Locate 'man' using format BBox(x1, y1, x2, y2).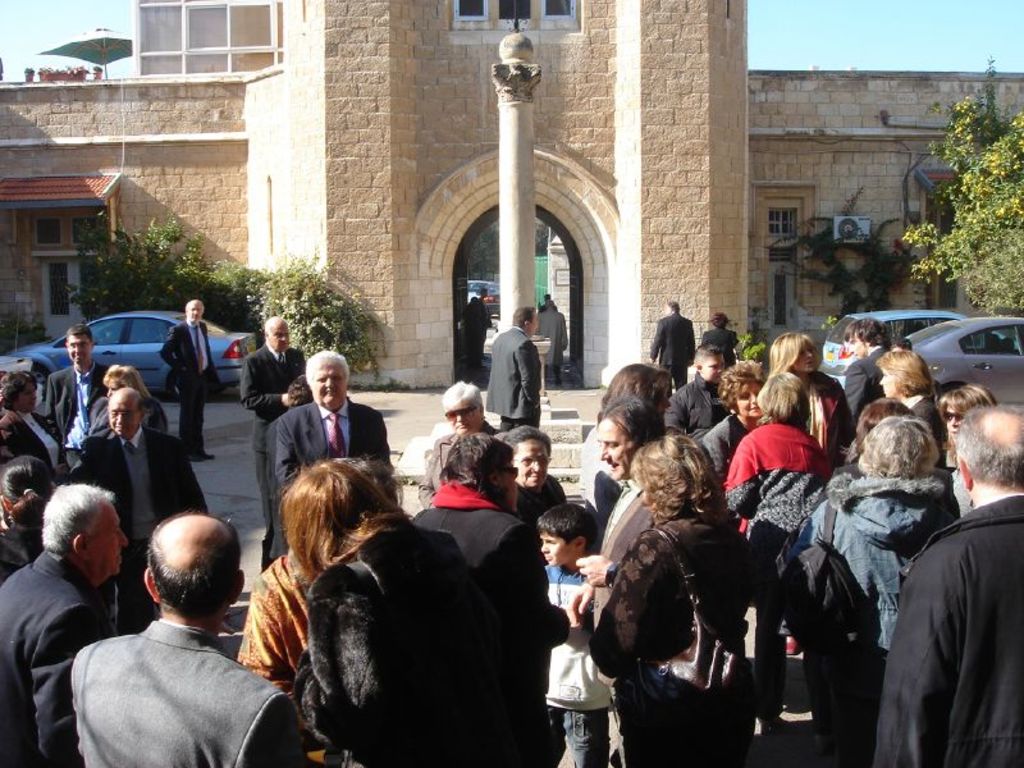
BBox(822, 315, 888, 461).
